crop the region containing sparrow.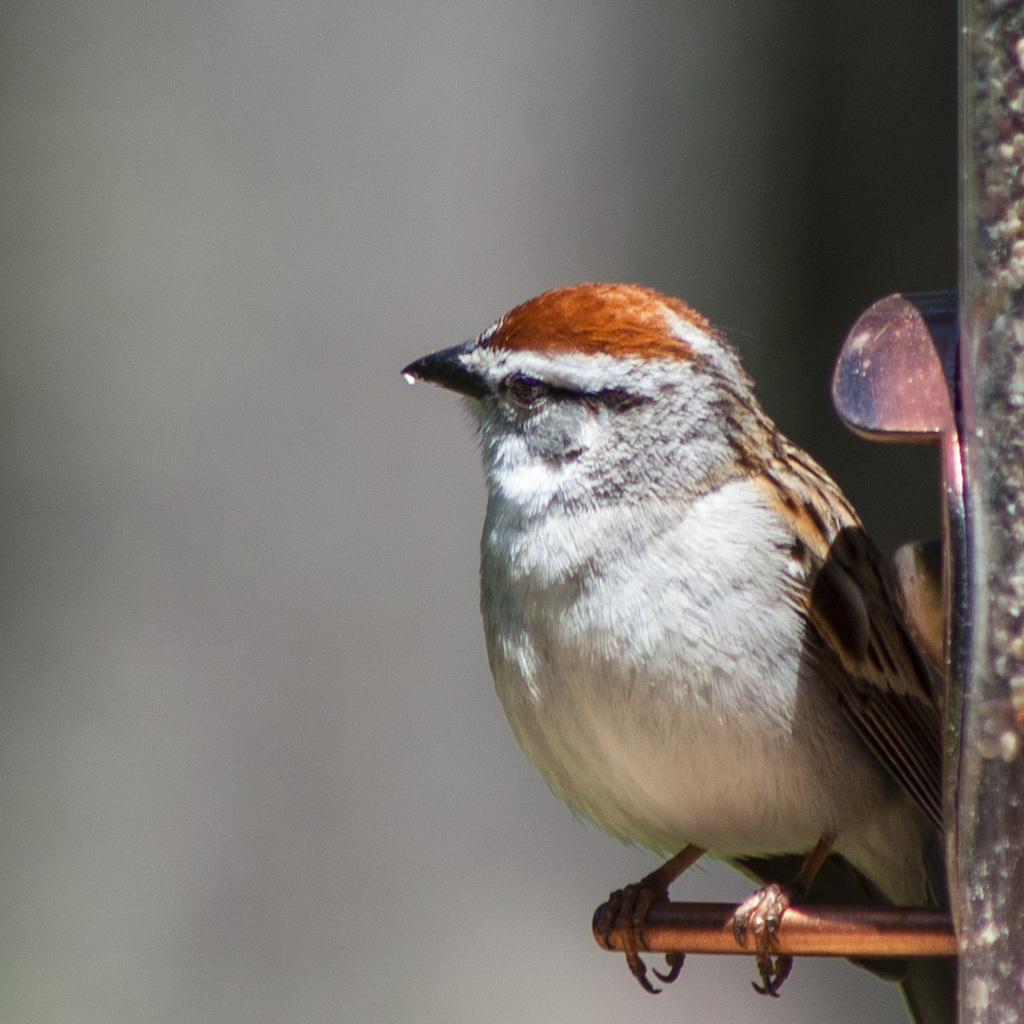
Crop region: locate(402, 275, 944, 1001).
